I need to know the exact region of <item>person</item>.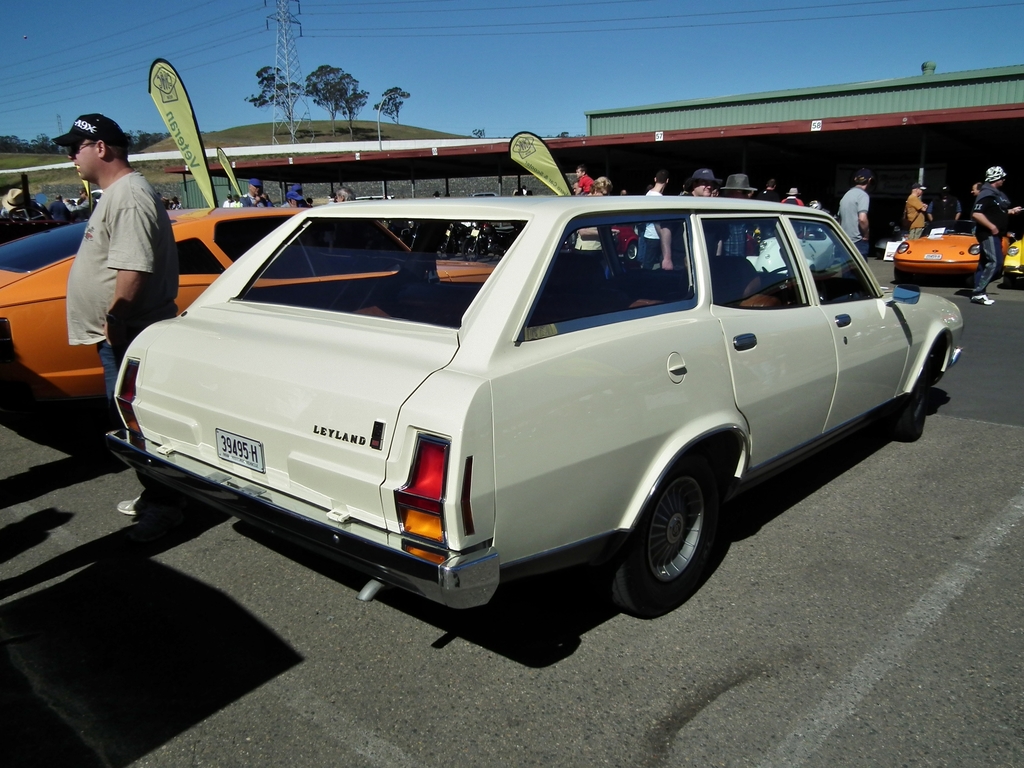
Region: 334:188:356:201.
